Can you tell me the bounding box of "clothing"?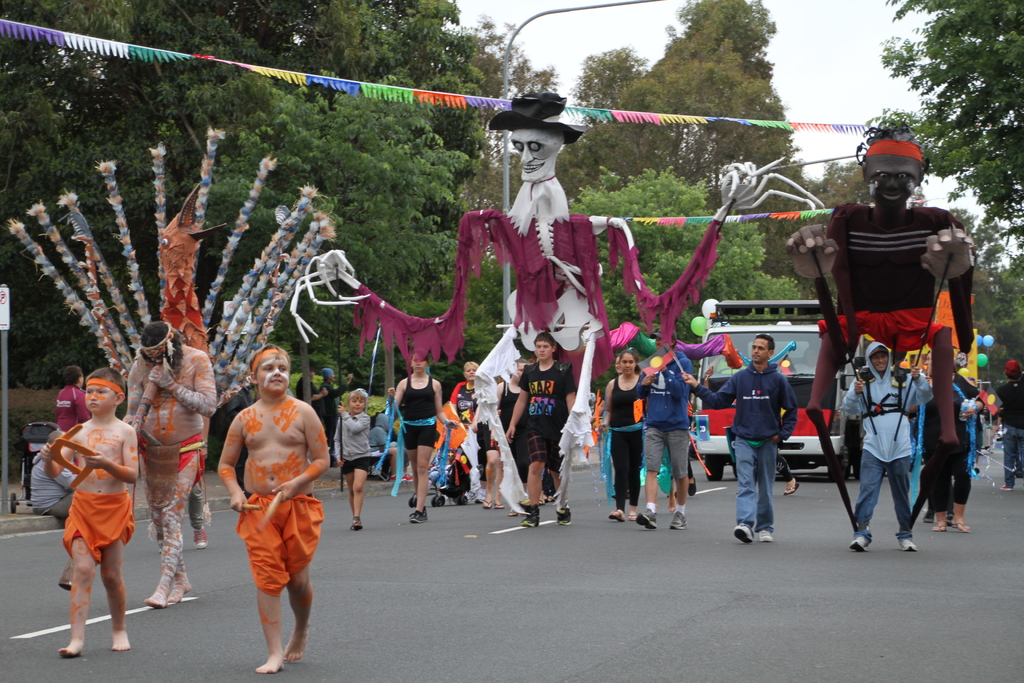
601:370:646:504.
